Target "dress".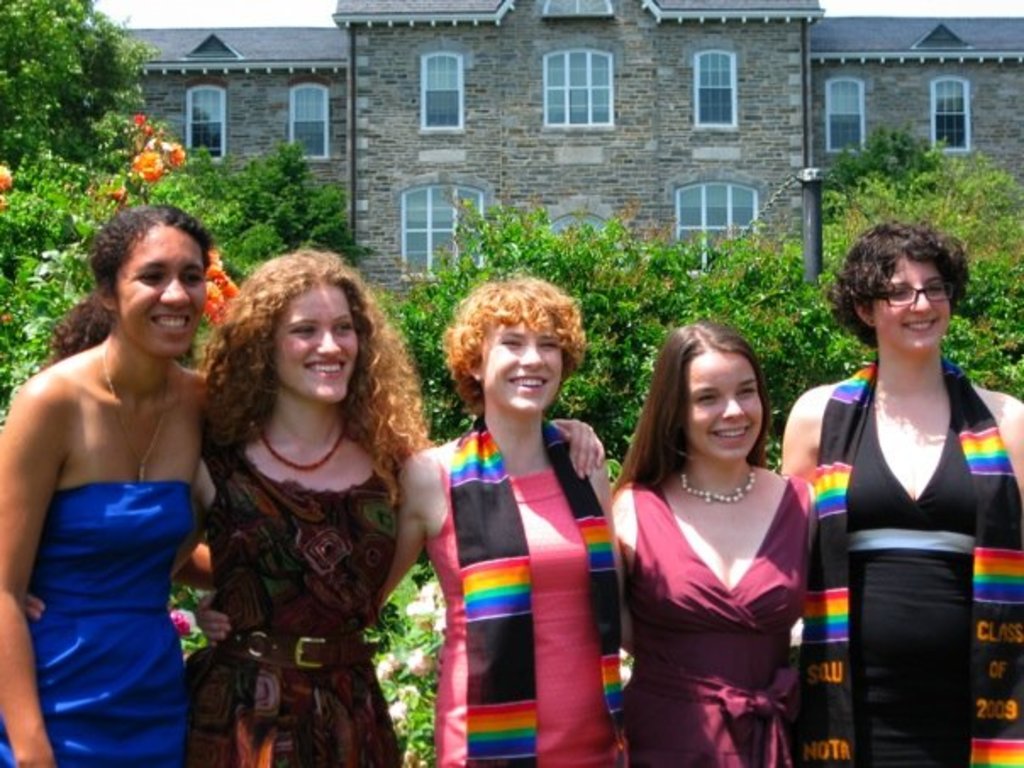
Target region: crop(181, 431, 403, 766).
